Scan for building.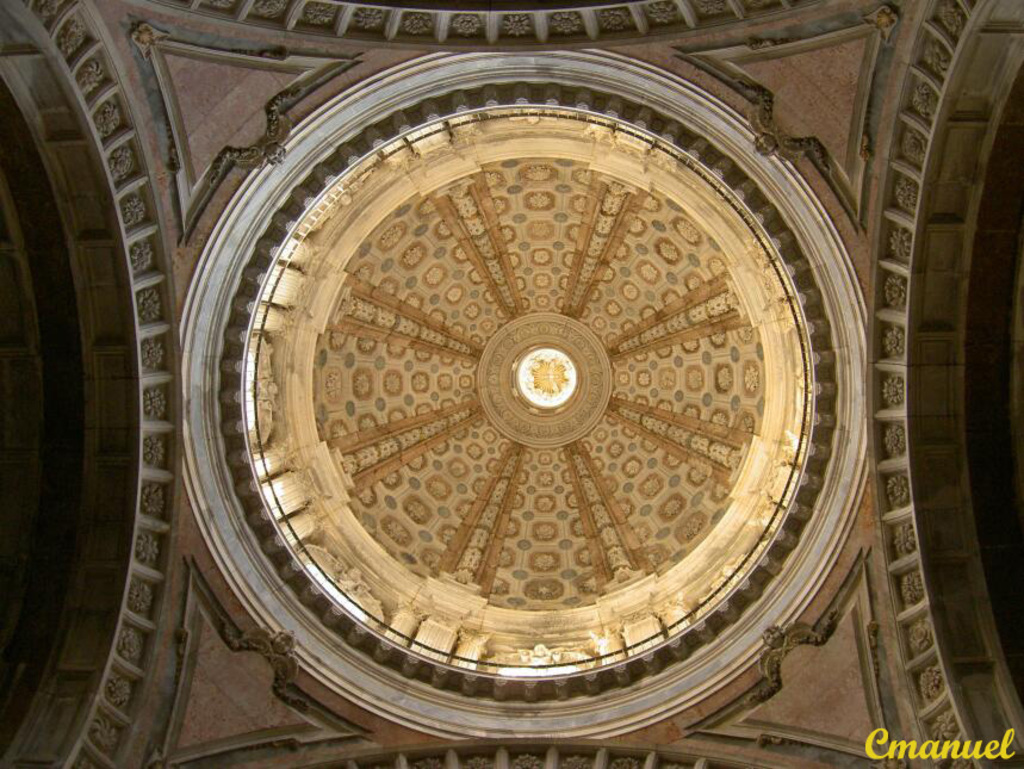
Scan result: 0:0:1023:768.
